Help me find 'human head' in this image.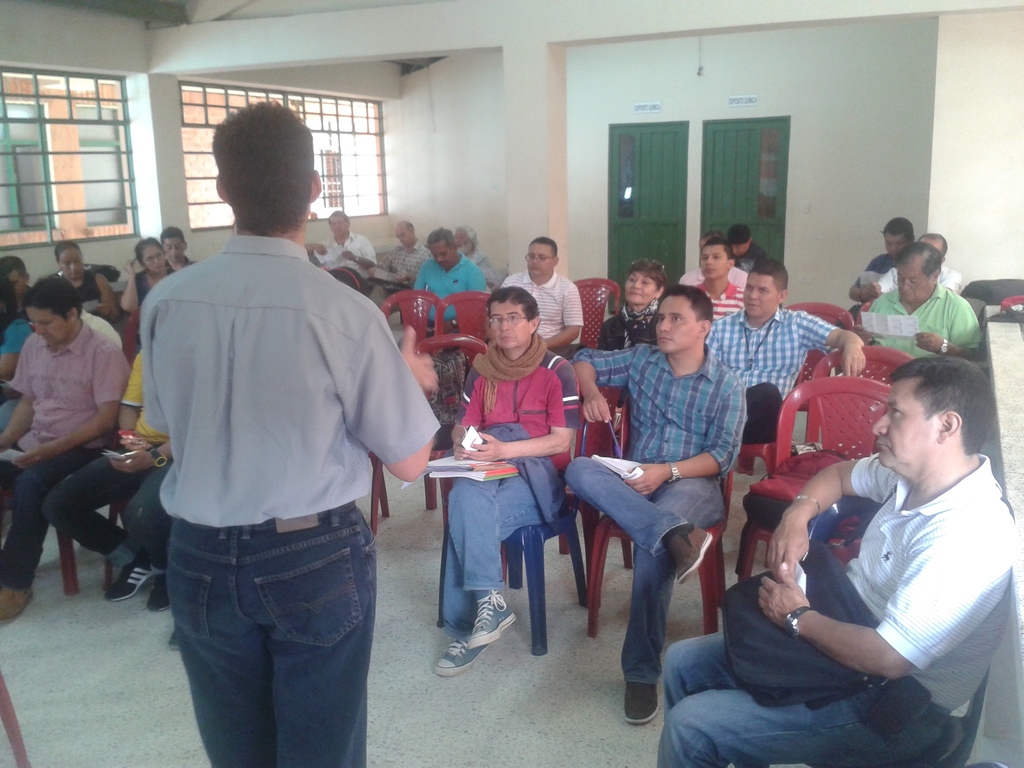
Found it: [x1=883, y1=216, x2=916, y2=258].
